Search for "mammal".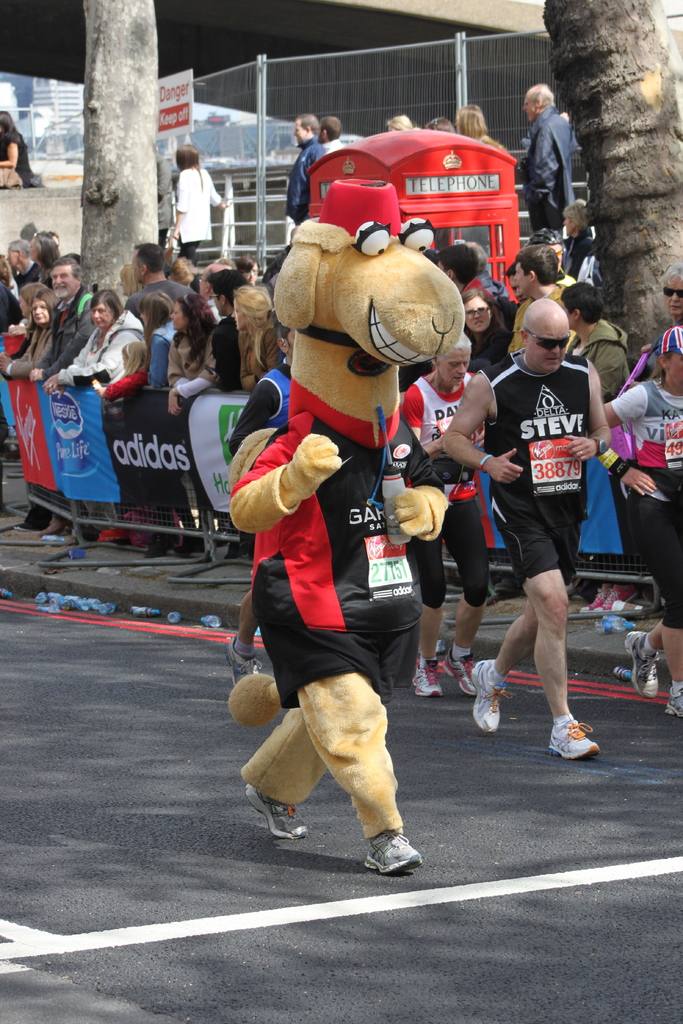
Found at {"x1": 528, "y1": 227, "x2": 565, "y2": 279}.
